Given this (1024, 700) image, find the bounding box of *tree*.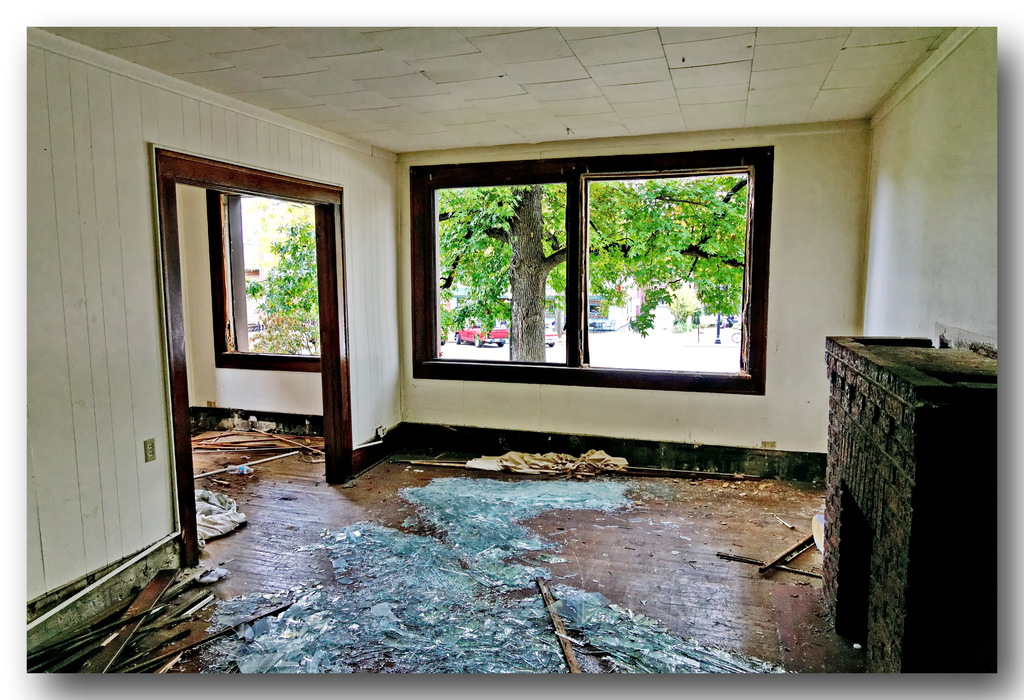
<region>241, 203, 315, 354</region>.
